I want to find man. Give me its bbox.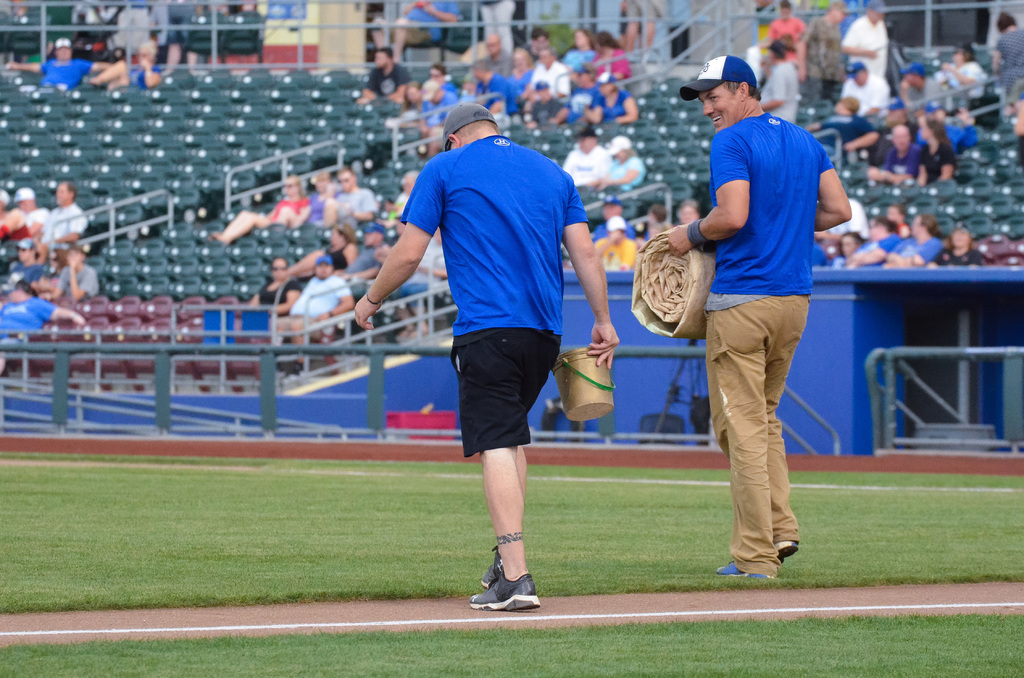
detection(881, 220, 937, 265).
